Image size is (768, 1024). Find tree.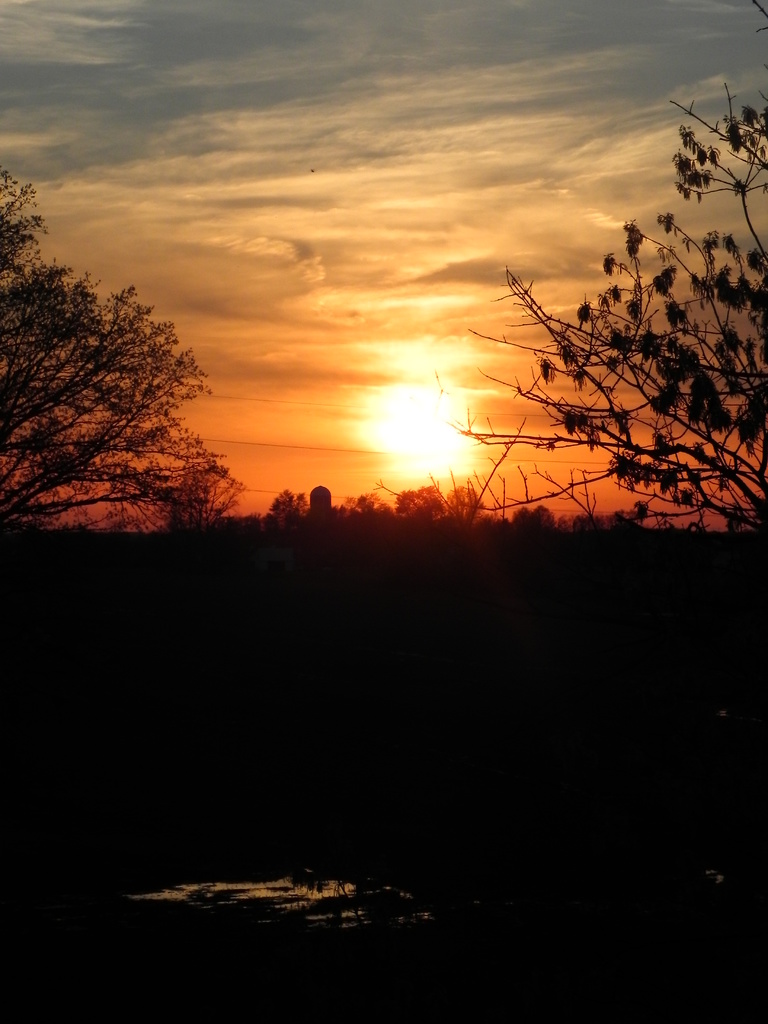
434,11,767,550.
